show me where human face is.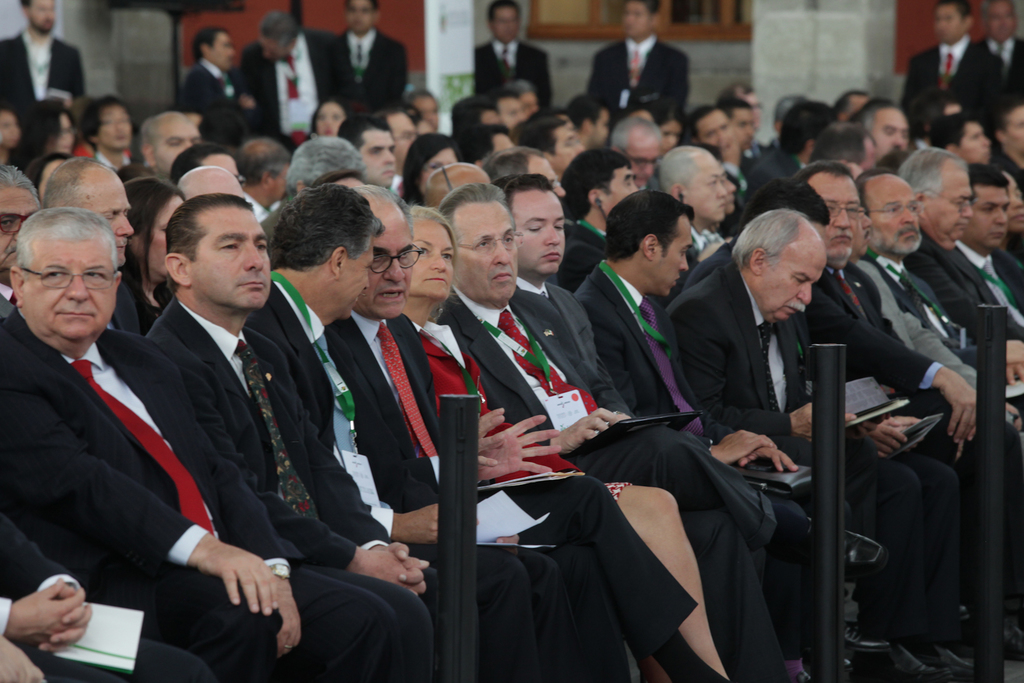
human face is at bbox(493, 12, 521, 44).
